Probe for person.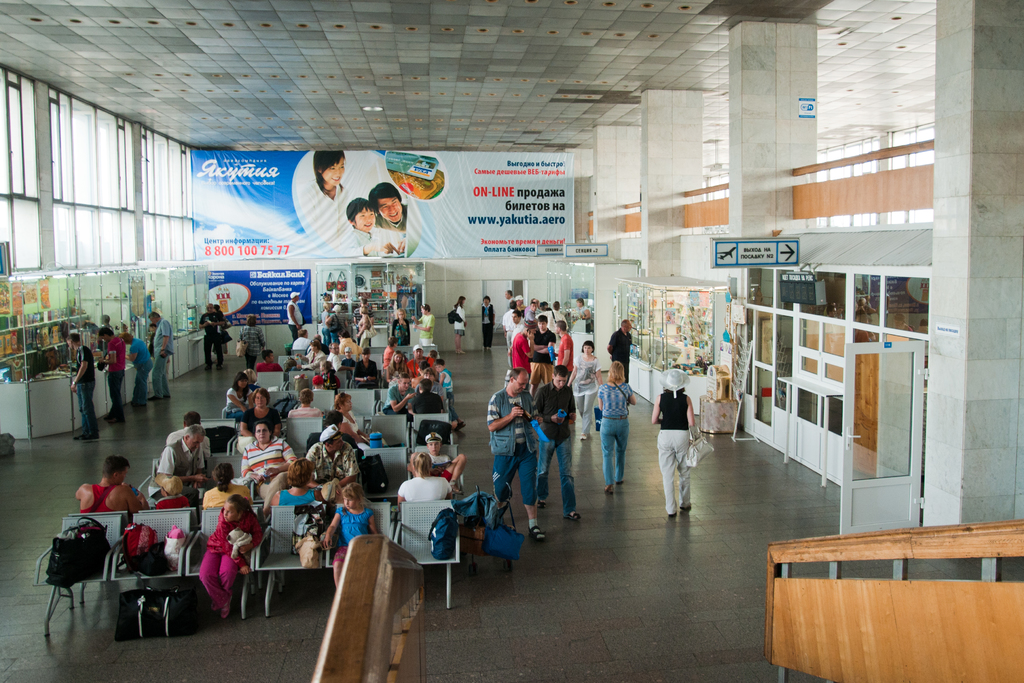
Probe result: 597,360,636,493.
